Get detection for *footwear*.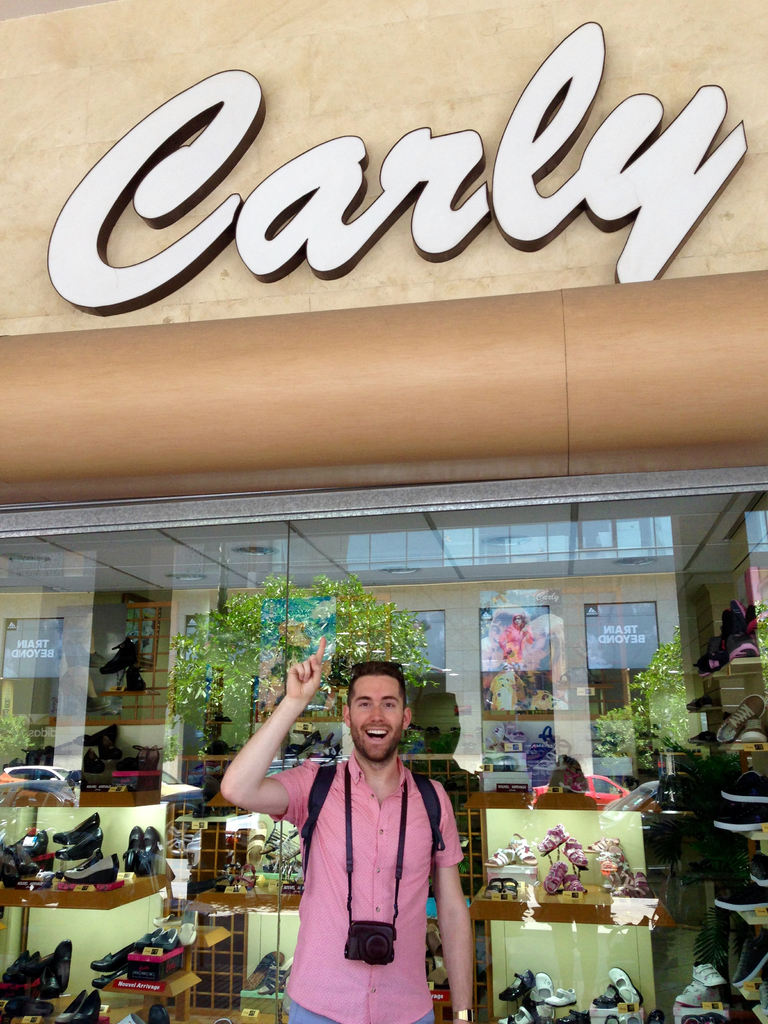
Detection: [714, 695, 767, 742].
